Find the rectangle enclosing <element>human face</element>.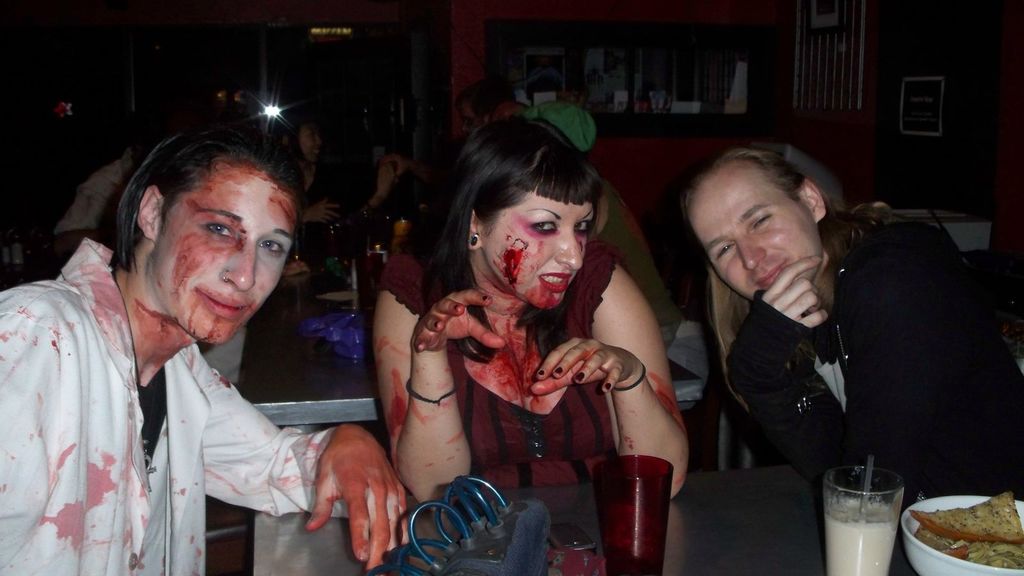
(689,164,818,302).
